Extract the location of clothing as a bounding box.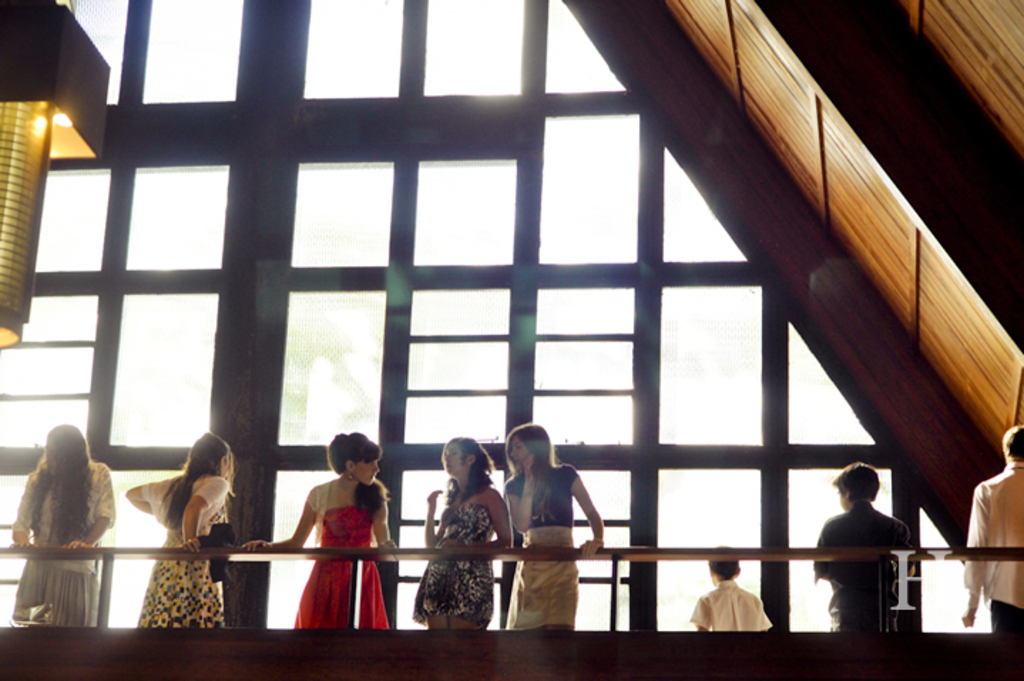
detection(142, 467, 229, 630).
